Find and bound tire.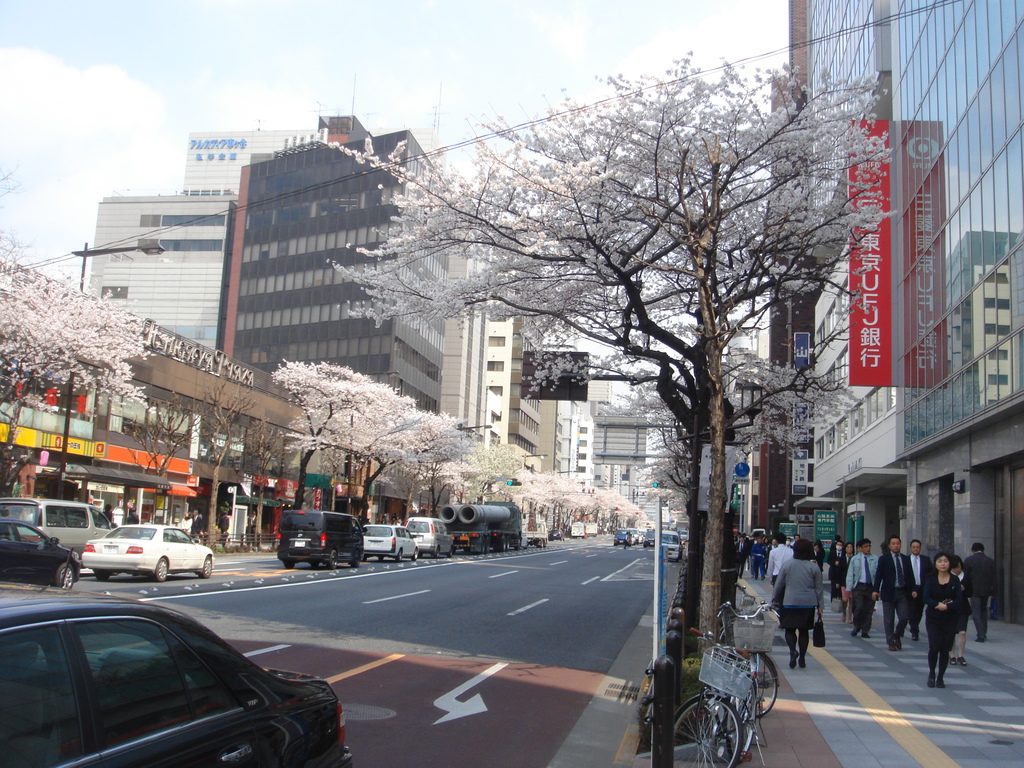
Bound: (x1=282, y1=560, x2=295, y2=569).
